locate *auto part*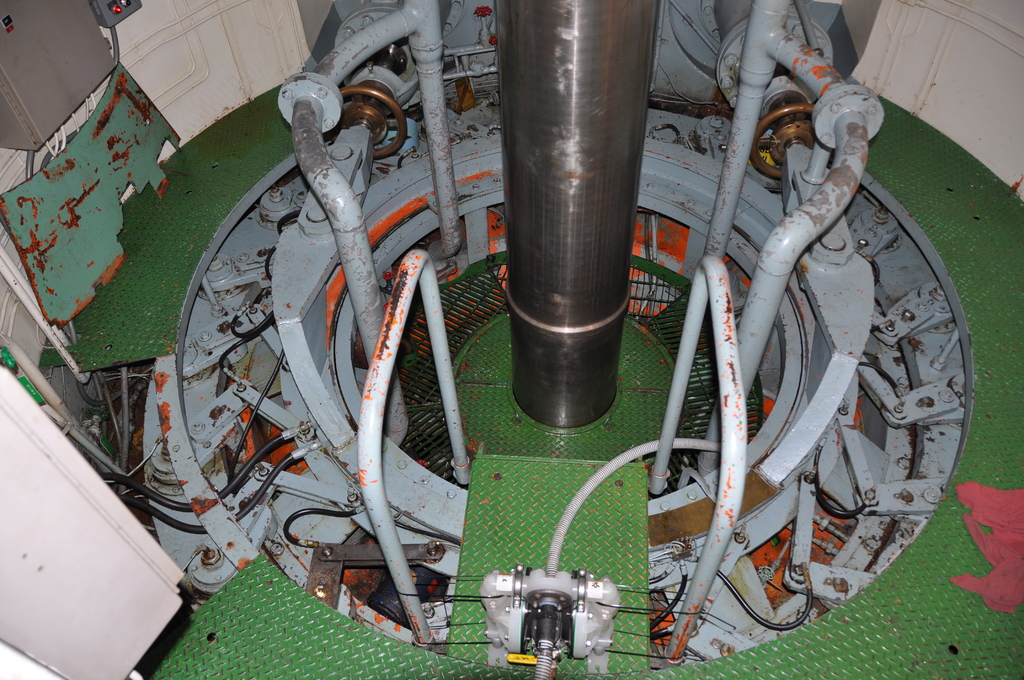
detection(104, 0, 975, 679)
